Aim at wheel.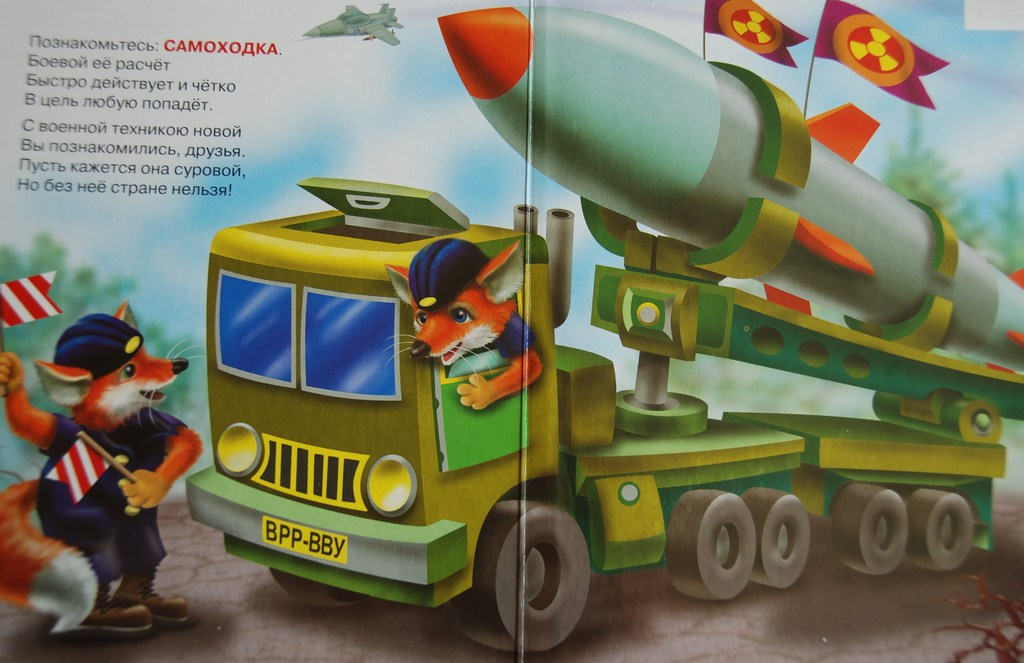
Aimed at x1=826, y1=481, x2=904, y2=573.
